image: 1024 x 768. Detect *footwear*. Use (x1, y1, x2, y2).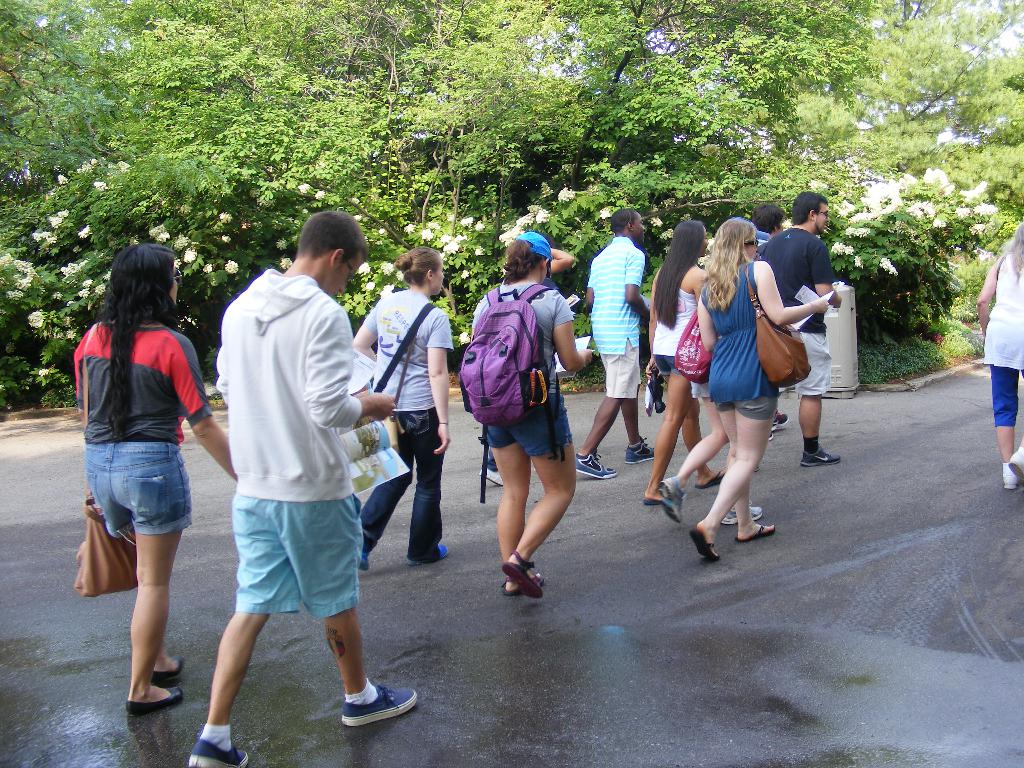
(696, 468, 728, 490).
